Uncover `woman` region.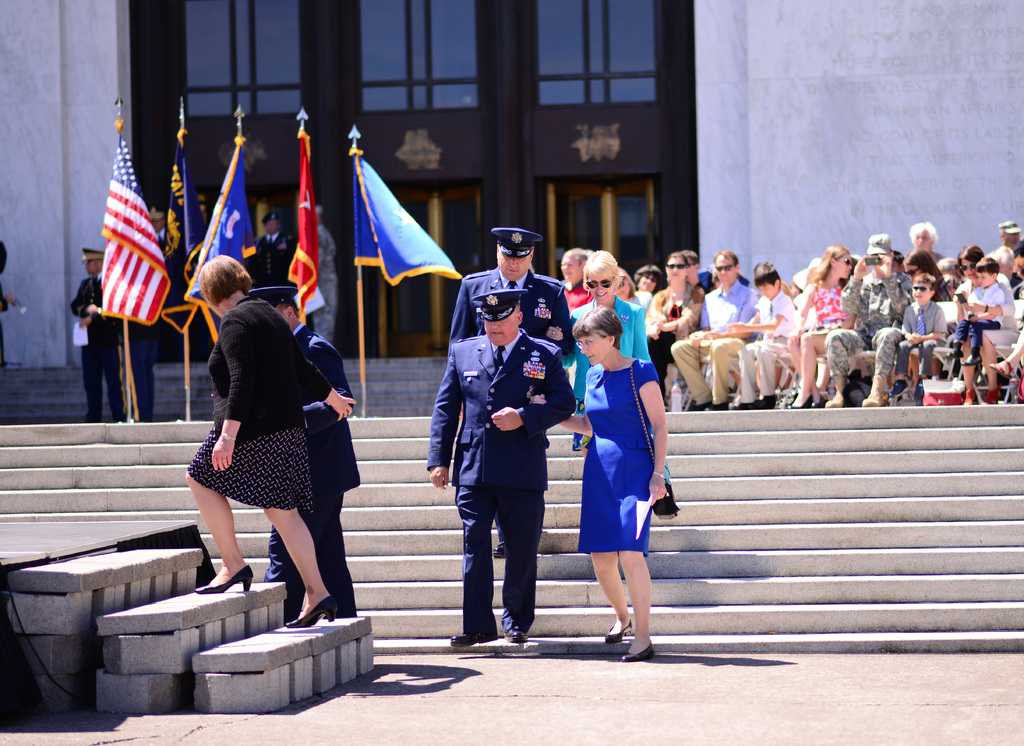
Uncovered: [left=559, top=247, right=658, bottom=463].
